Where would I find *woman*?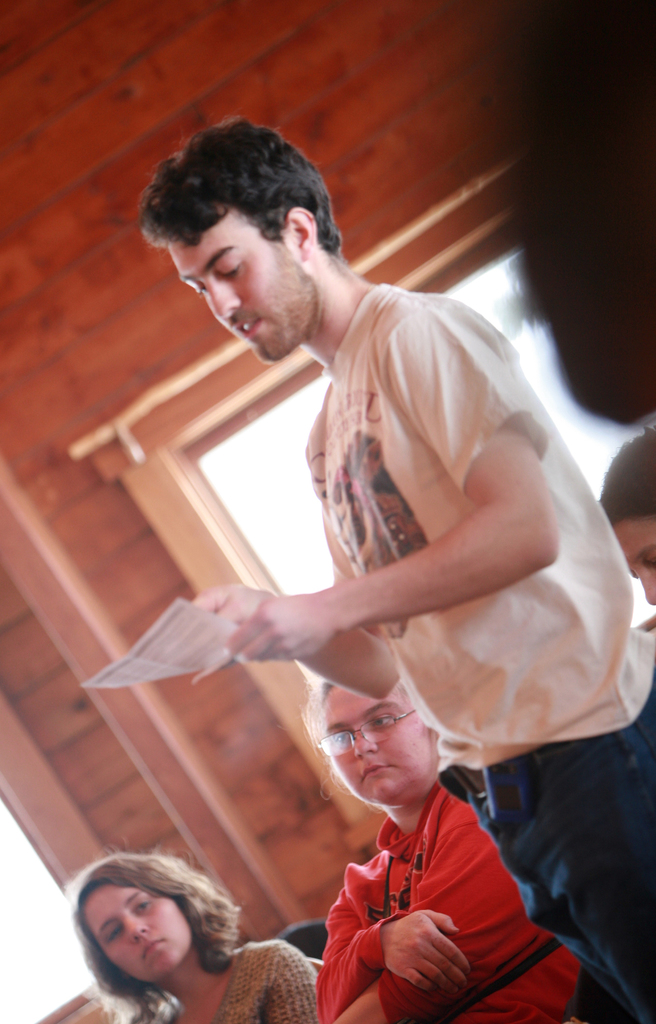
At {"x1": 40, "y1": 849, "x2": 281, "y2": 1020}.
